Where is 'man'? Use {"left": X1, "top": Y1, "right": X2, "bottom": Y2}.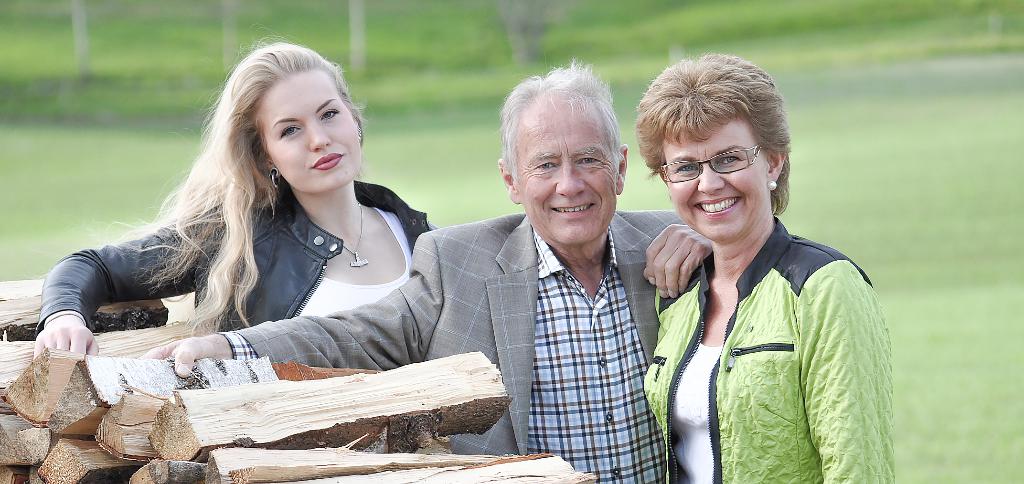
{"left": 145, "top": 51, "right": 738, "bottom": 480}.
